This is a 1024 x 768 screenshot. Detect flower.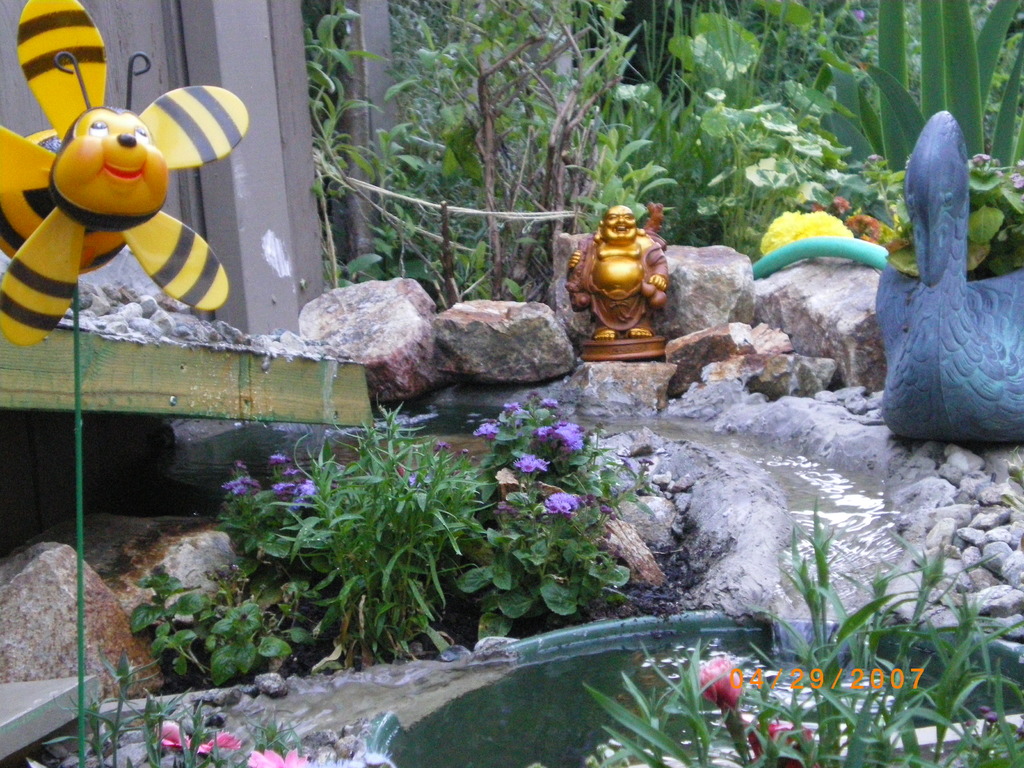
bbox=[502, 401, 524, 423].
